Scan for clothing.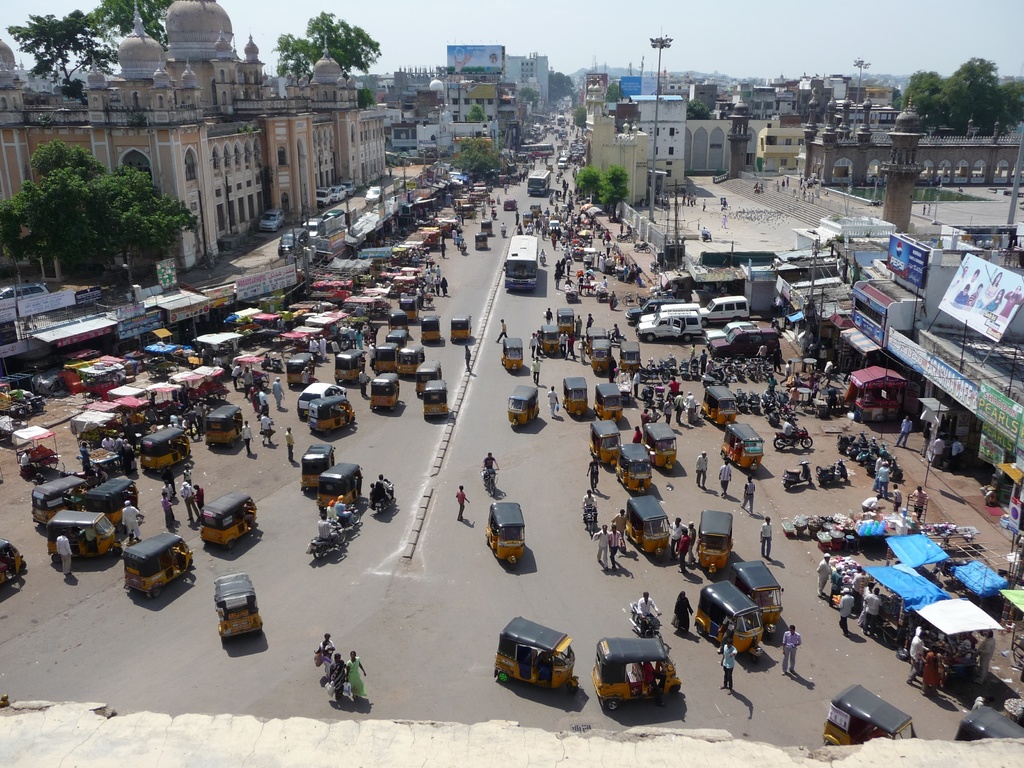
Scan result: <box>687,394,698,423</box>.
